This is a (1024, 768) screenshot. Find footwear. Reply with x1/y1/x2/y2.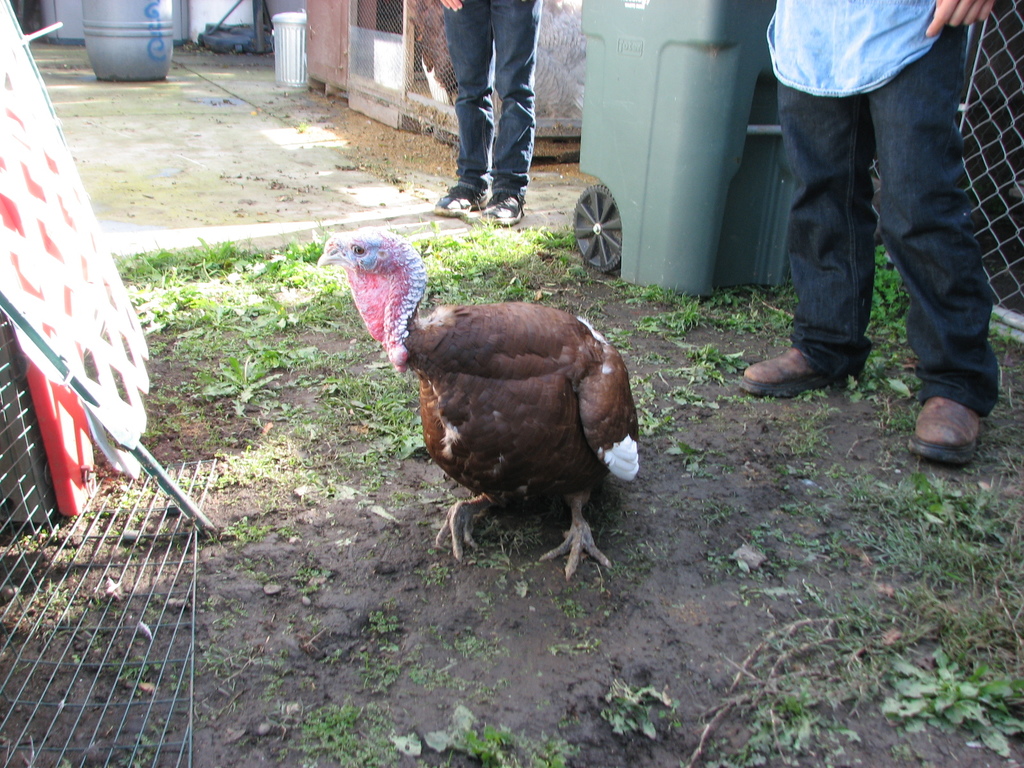
475/192/527/225.
